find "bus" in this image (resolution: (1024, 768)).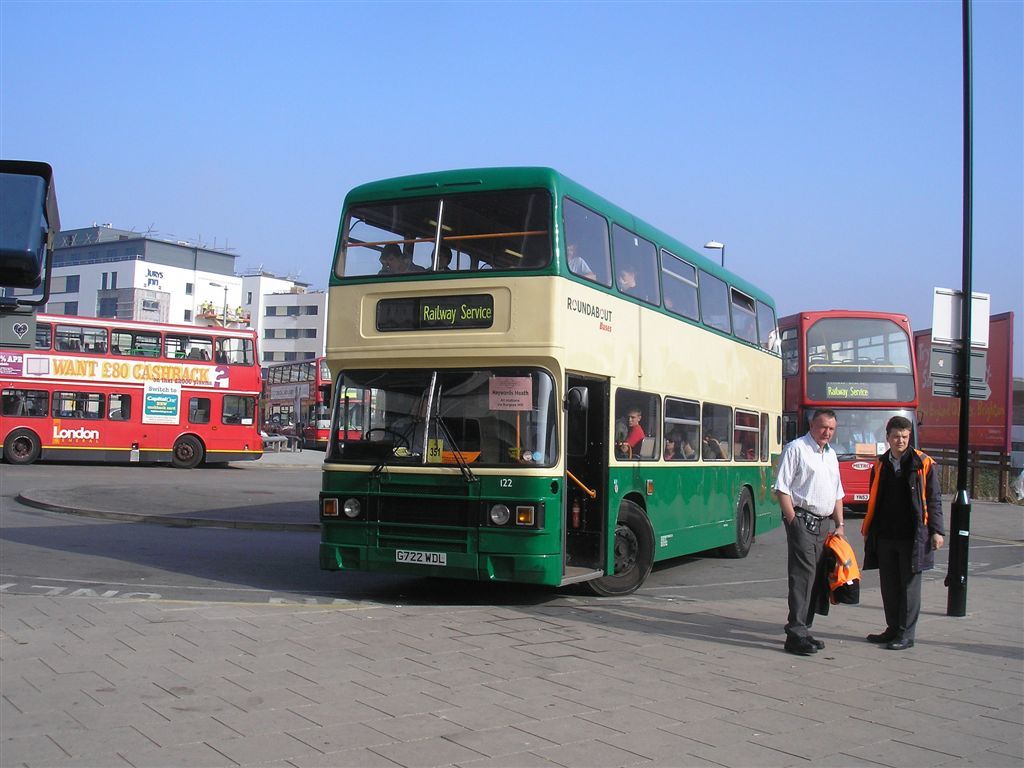
781:307:922:510.
